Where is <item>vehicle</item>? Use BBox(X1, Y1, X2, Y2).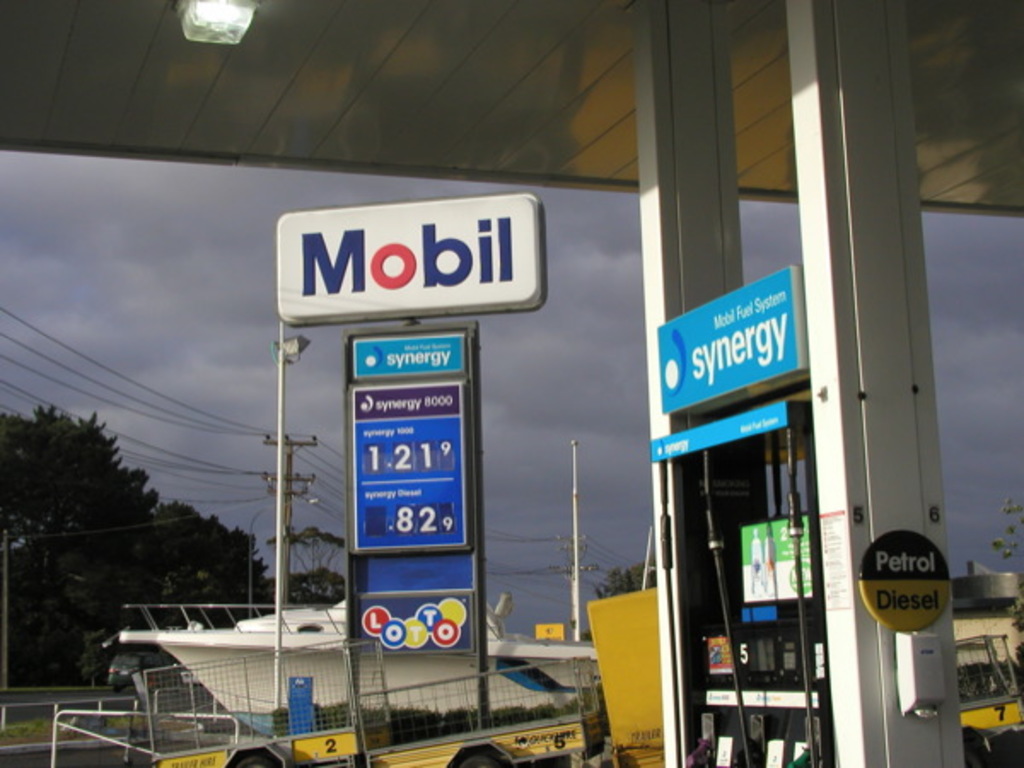
BBox(944, 628, 1022, 744).
